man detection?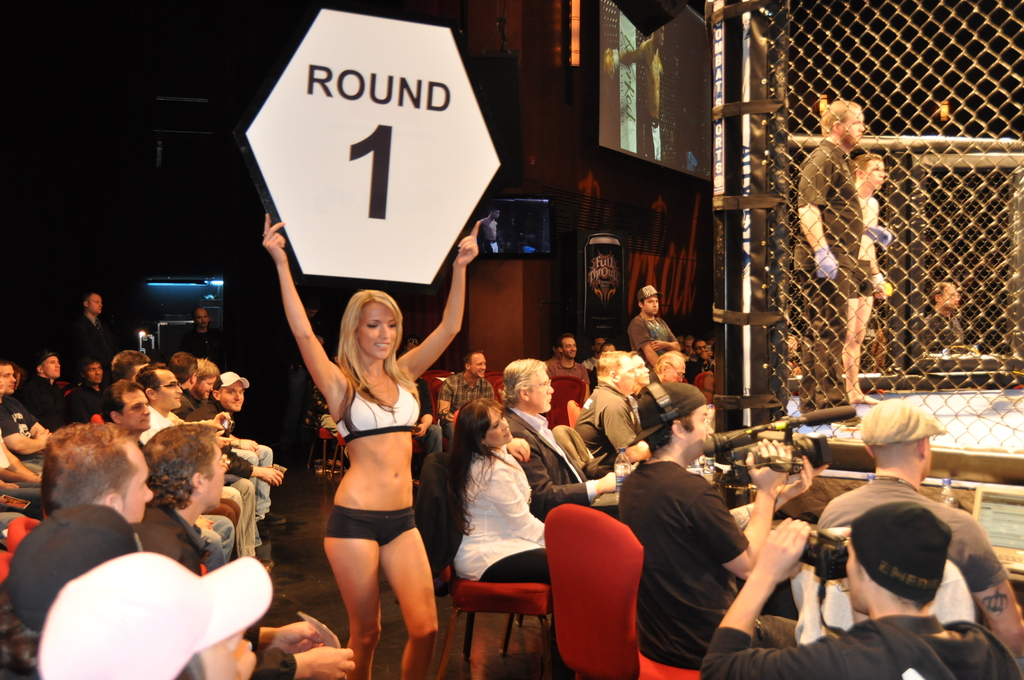
bbox=[683, 341, 719, 382]
